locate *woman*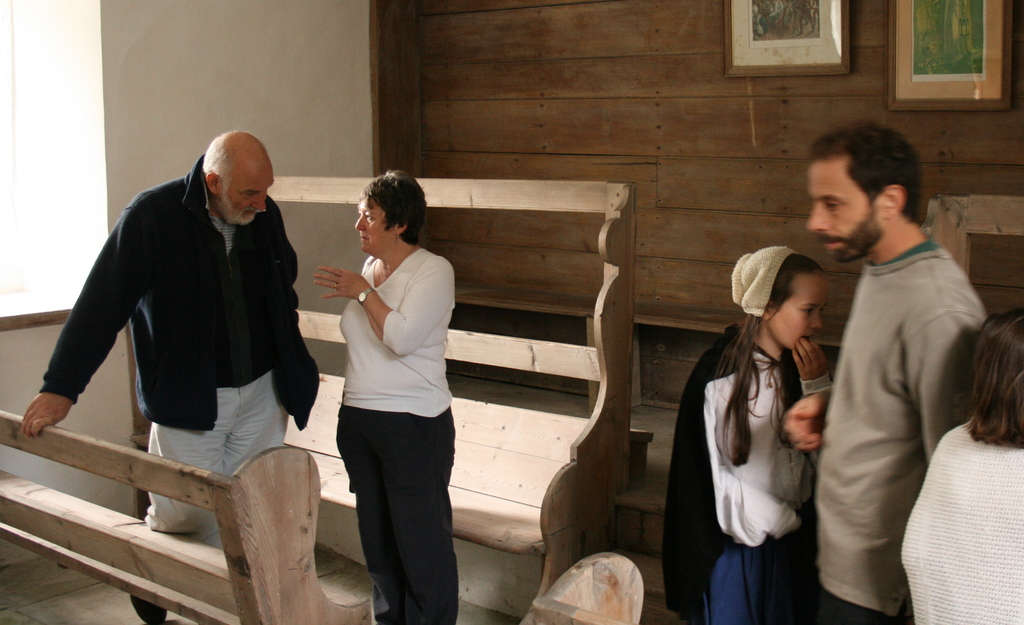
{"left": 307, "top": 169, "right": 465, "bottom": 610}
